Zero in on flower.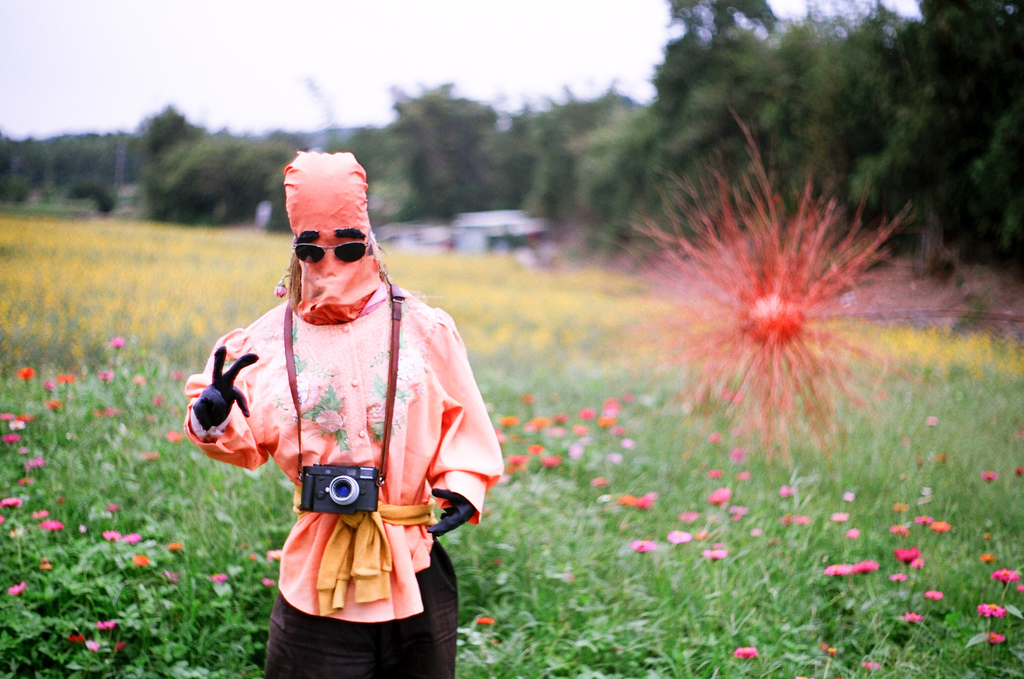
Zeroed in: Rect(2, 433, 21, 450).
